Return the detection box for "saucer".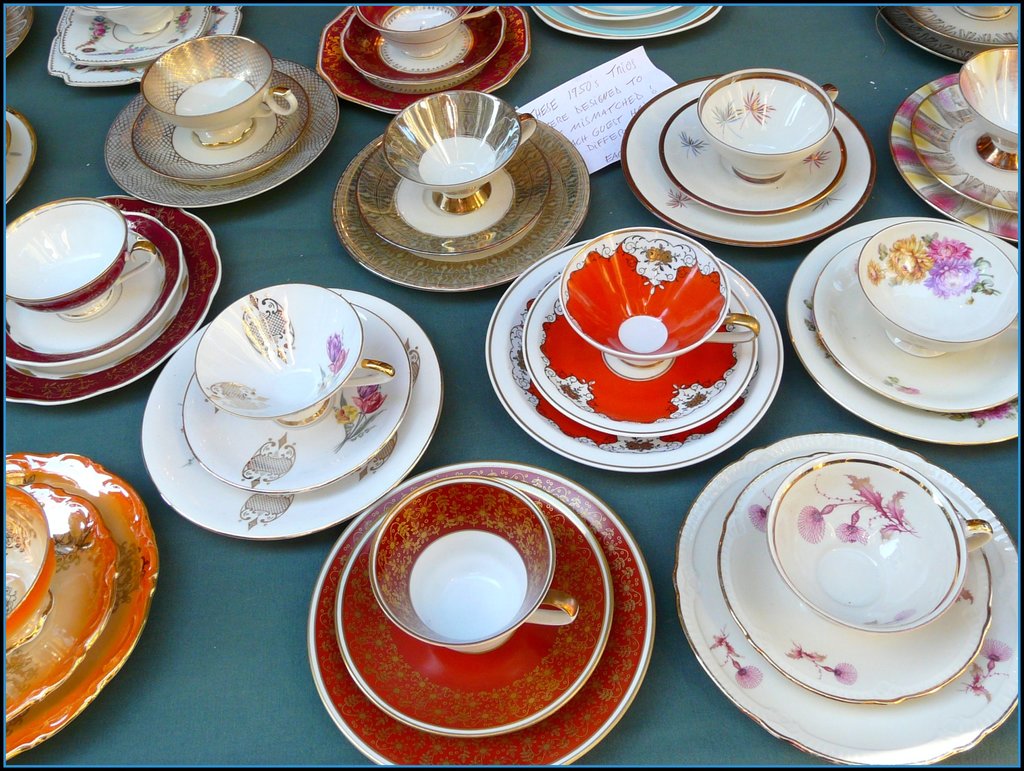
{"left": 336, "top": 13, "right": 505, "bottom": 88}.
